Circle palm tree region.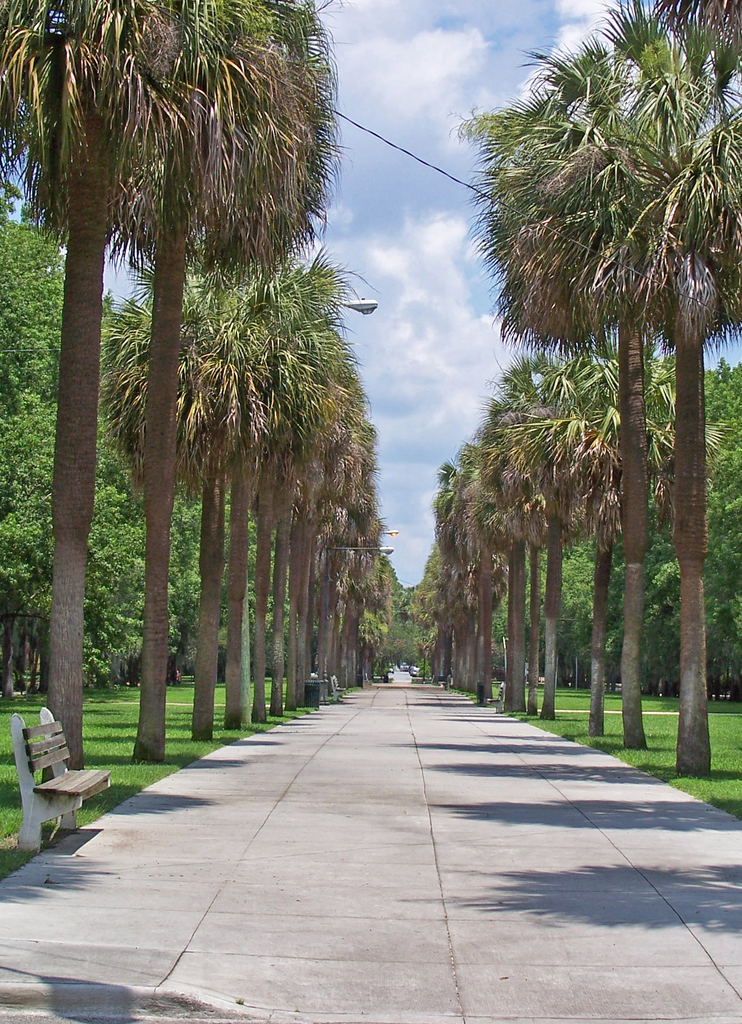
Region: (left=101, top=0, right=349, bottom=767).
